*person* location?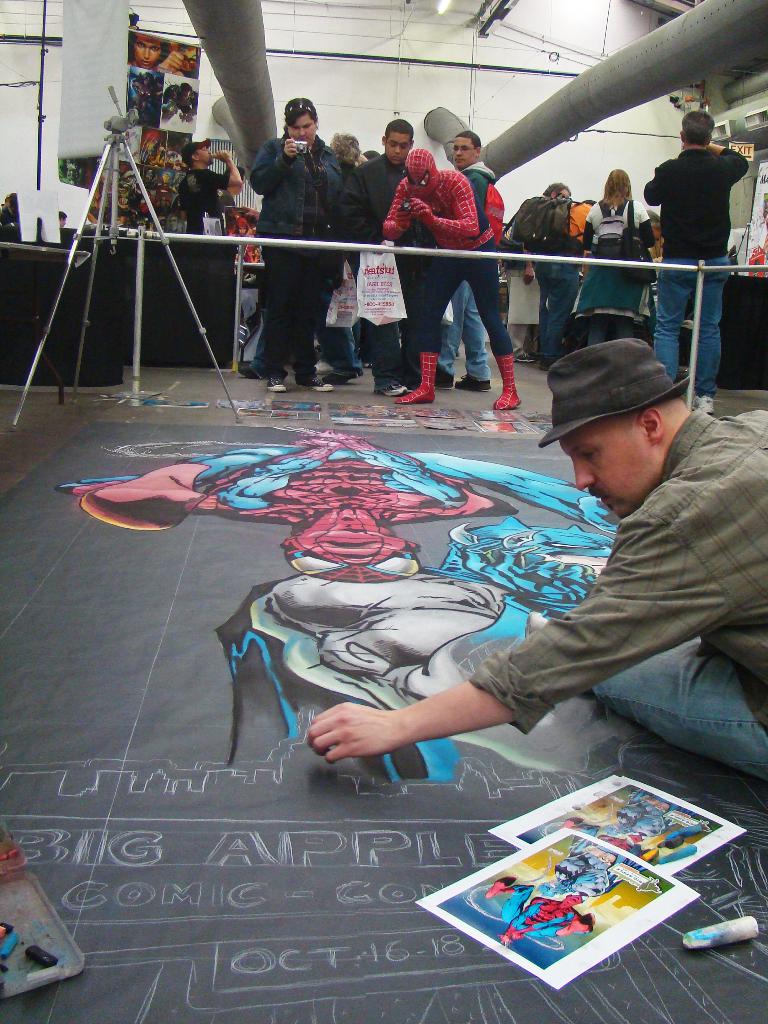
detection(300, 326, 767, 789)
